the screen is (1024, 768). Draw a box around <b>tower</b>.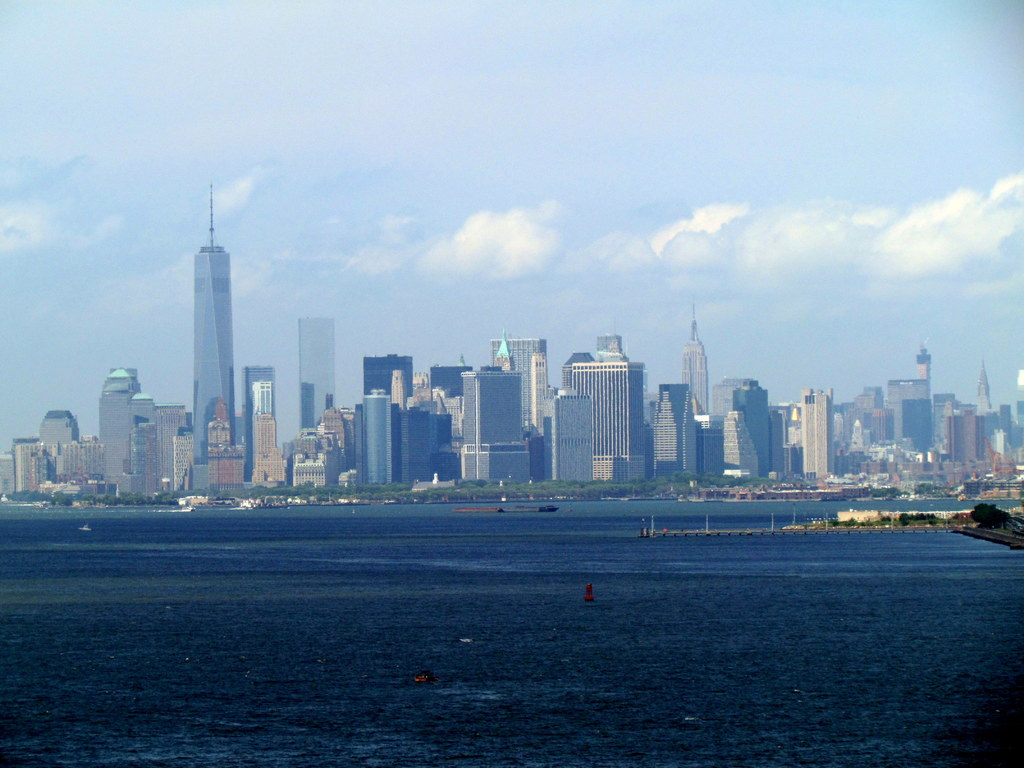
[left=192, top=186, right=234, bottom=455].
